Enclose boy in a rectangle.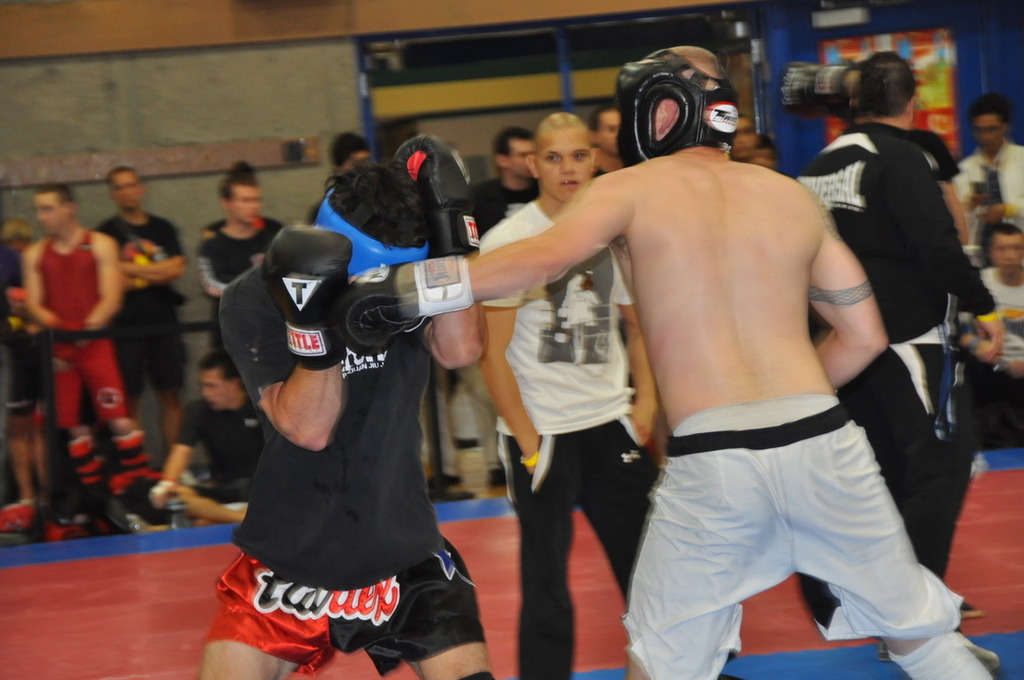
[x1=148, y1=345, x2=268, y2=520].
